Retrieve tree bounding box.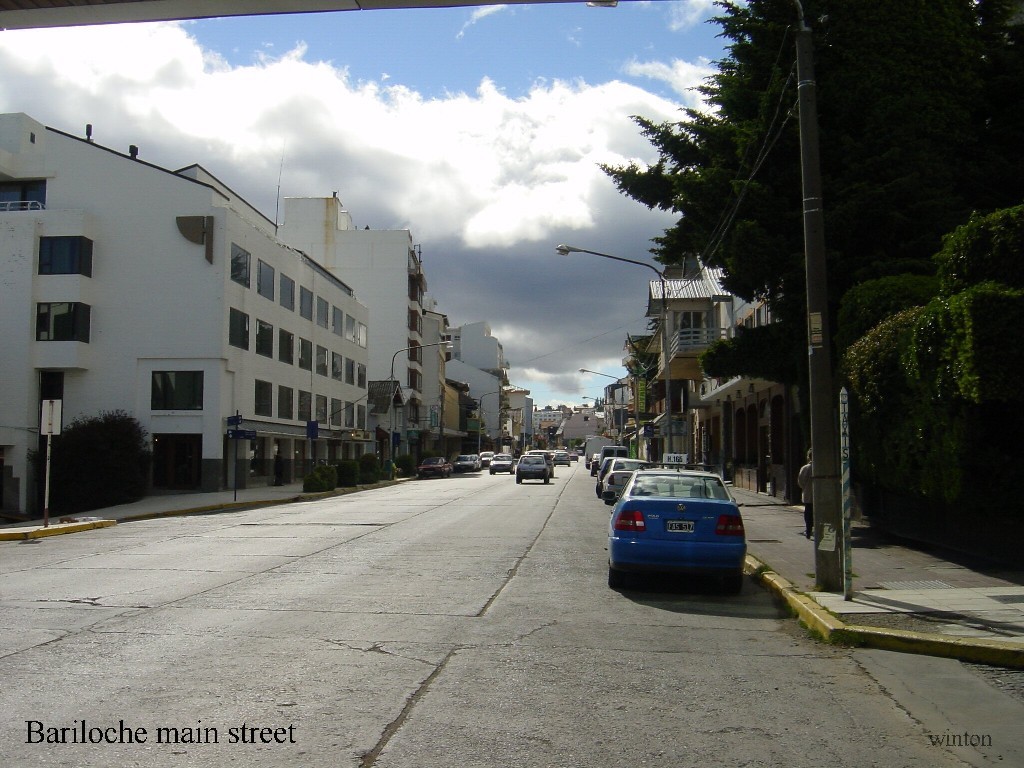
Bounding box: l=30, t=407, r=146, b=503.
